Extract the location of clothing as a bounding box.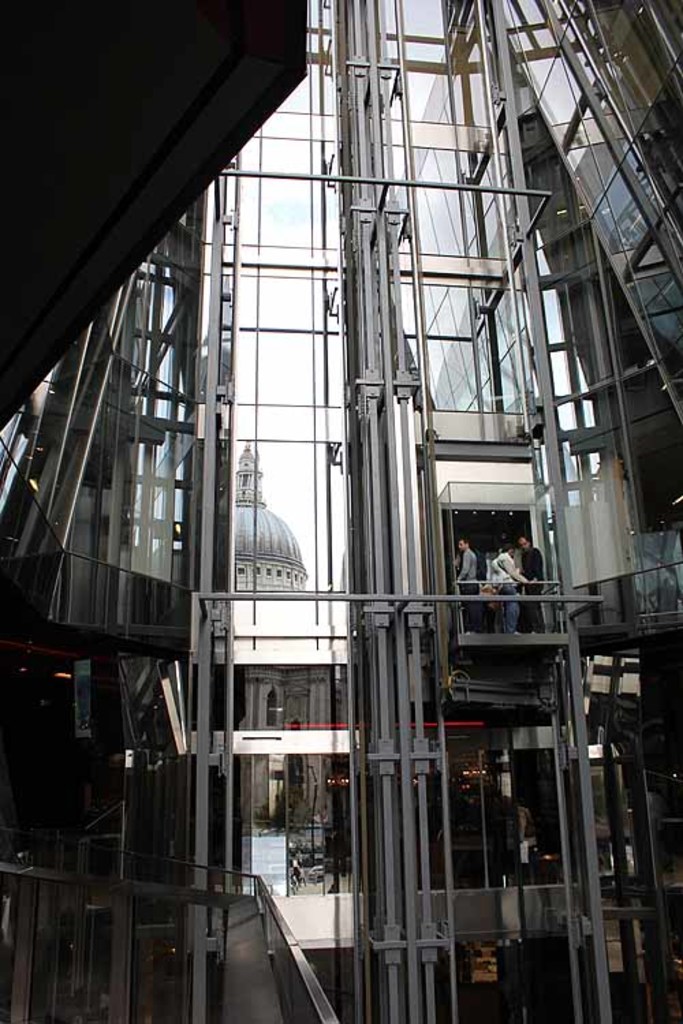
x1=488 y1=553 x2=529 y2=632.
